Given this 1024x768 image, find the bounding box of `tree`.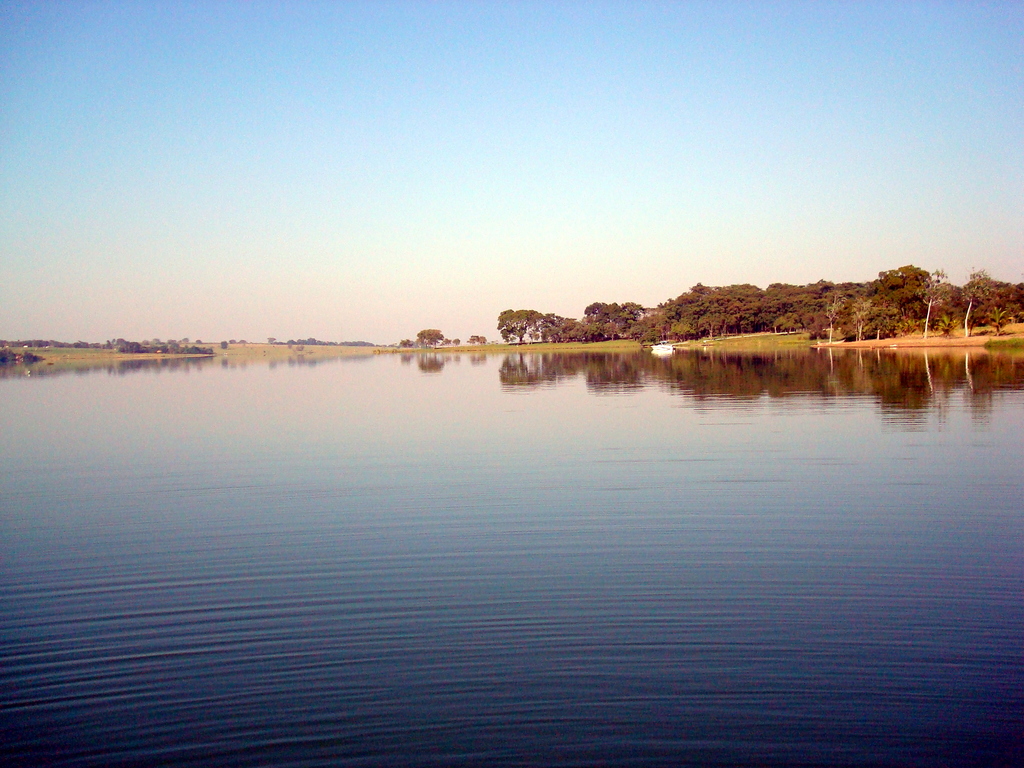
l=416, t=329, r=448, b=349.
